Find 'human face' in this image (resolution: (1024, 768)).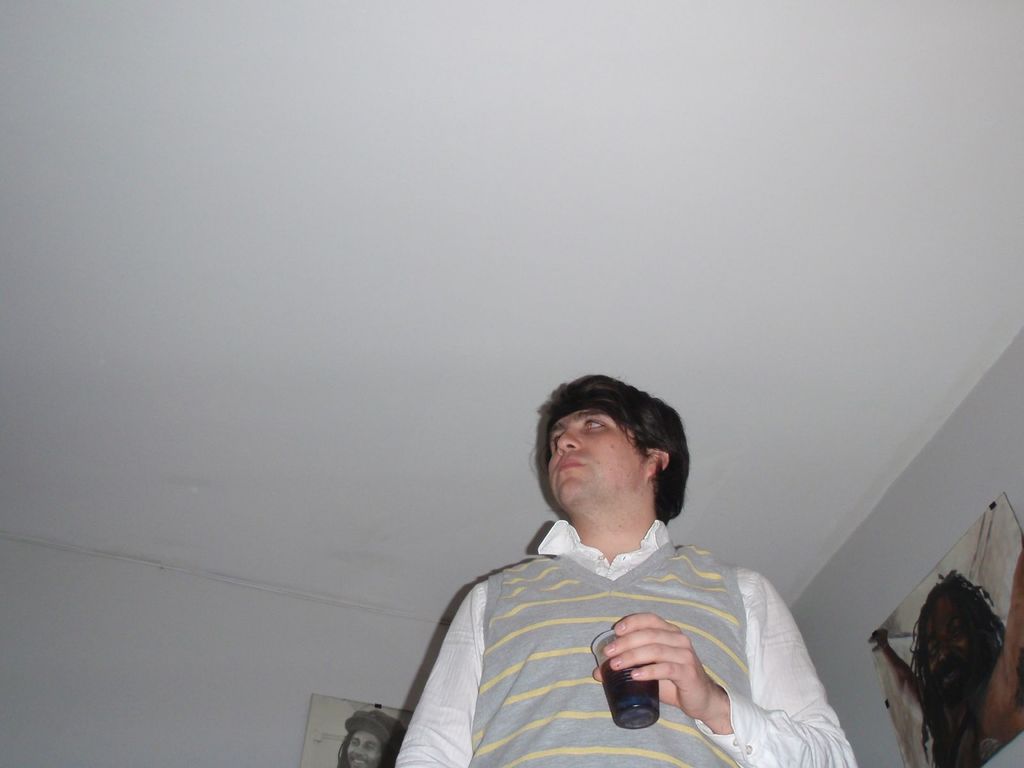
x1=925, y1=589, x2=969, y2=695.
